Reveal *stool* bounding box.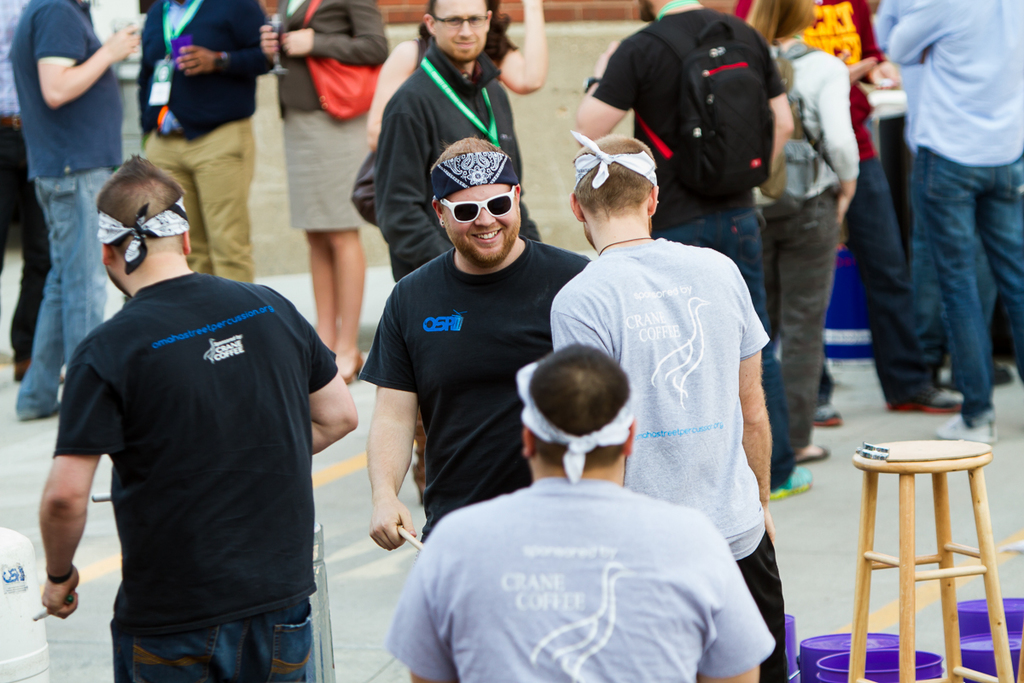
Revealed: select_region(850, 436, 1009, 682).
